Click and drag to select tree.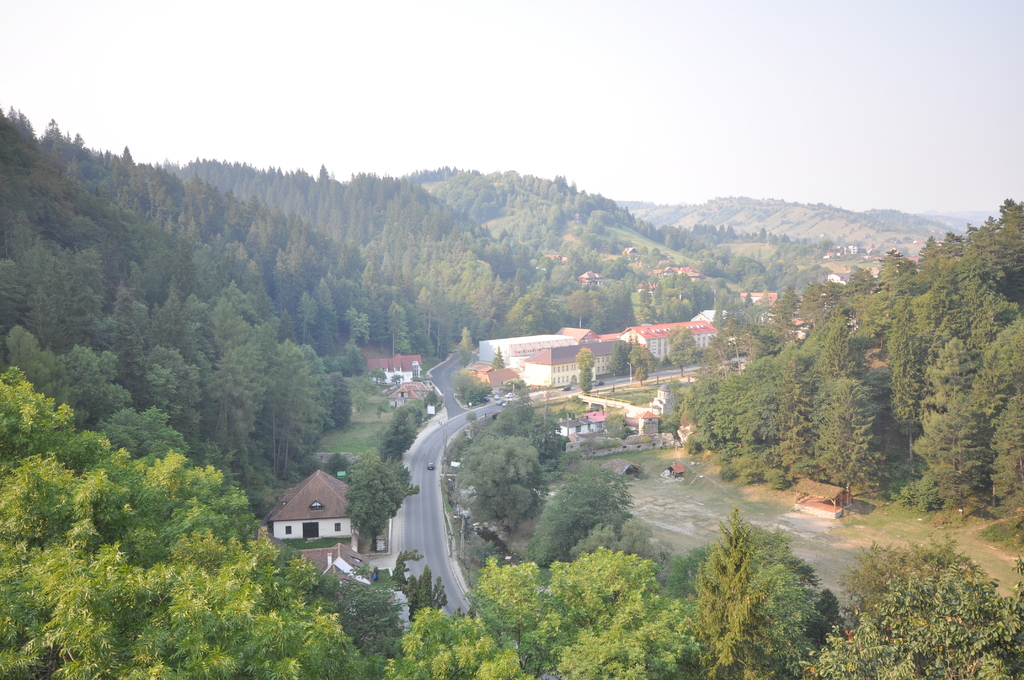
Selection: left=262, top=346, right=346, bottom=470.
